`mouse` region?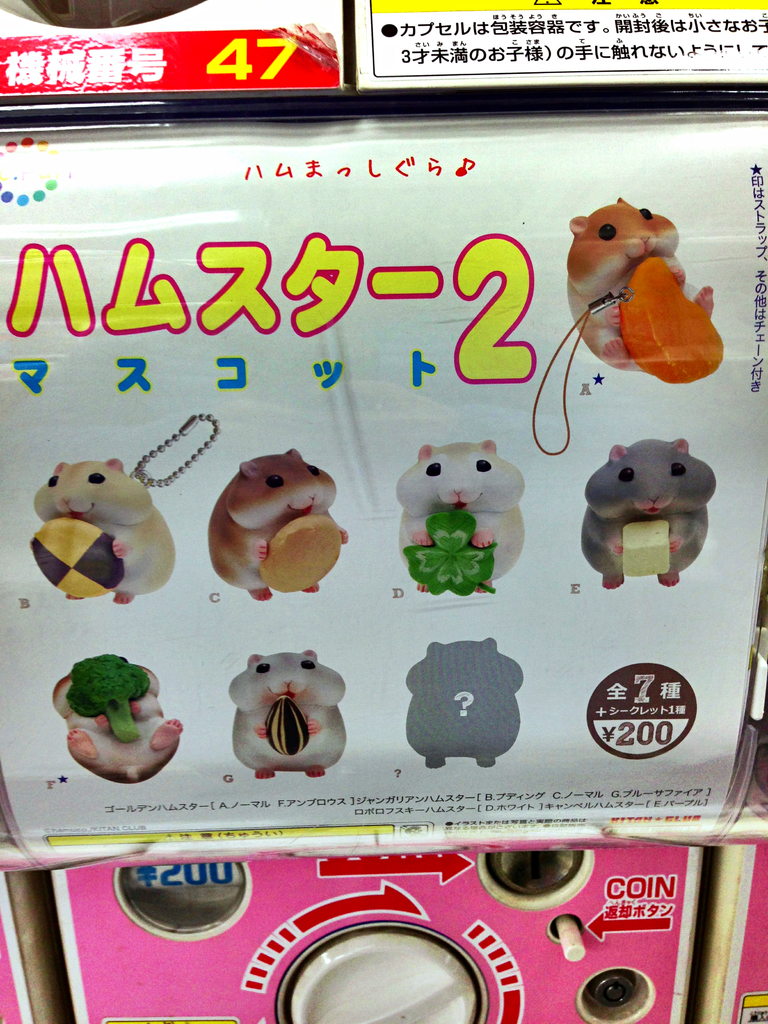
563,192,714,376
